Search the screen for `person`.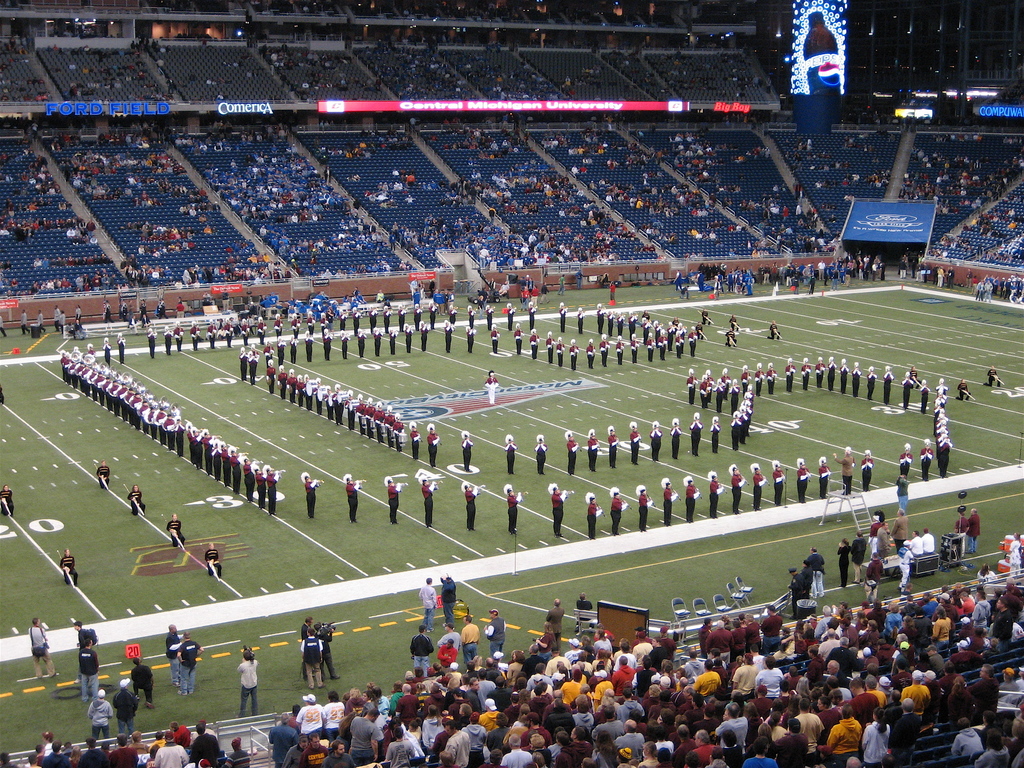
Found at region(516, 323, 523, 353).
